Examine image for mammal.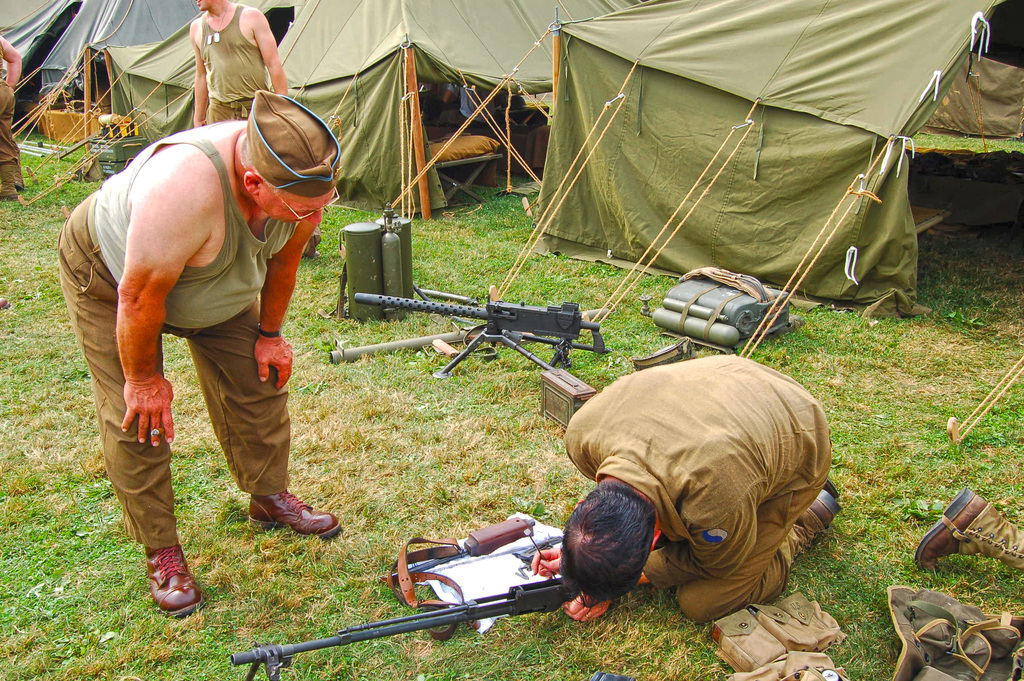
Examination result: 33:96:337:532.
